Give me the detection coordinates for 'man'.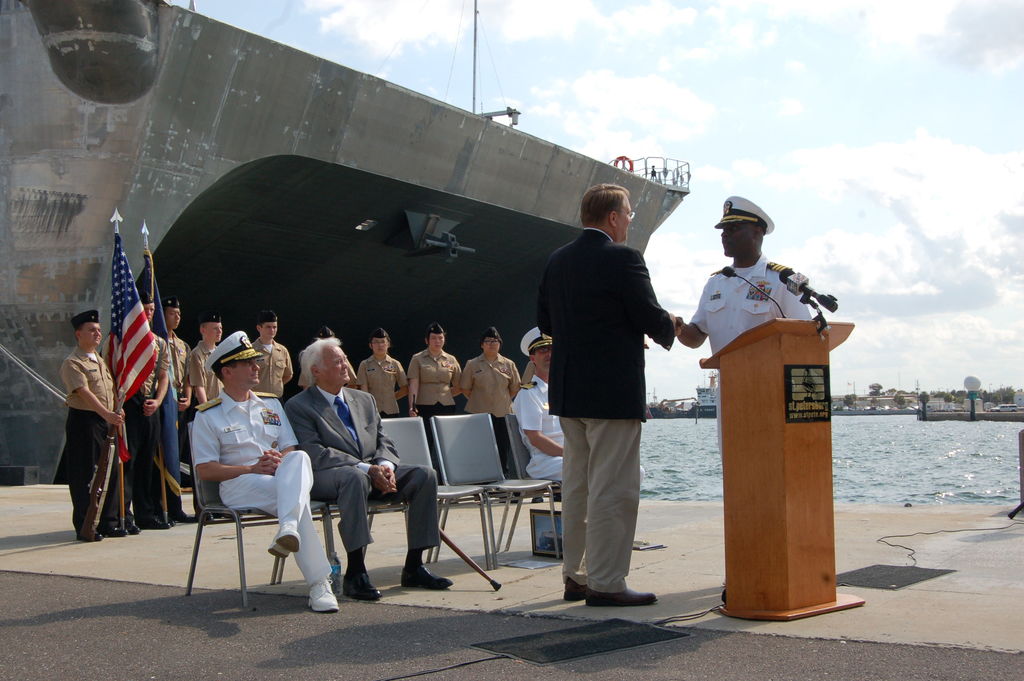
detection(252, 310, 294, 399).
